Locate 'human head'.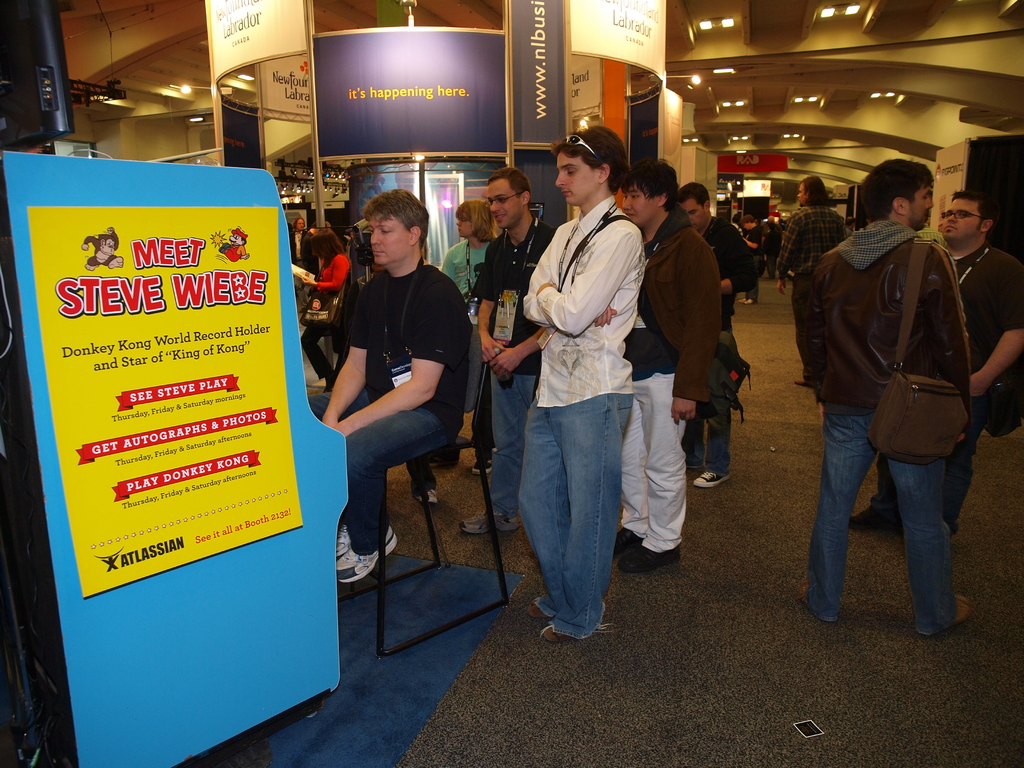
Bounding box: {"x1": 295, "y1": 217, "x2": 305, "y2": 230}.
